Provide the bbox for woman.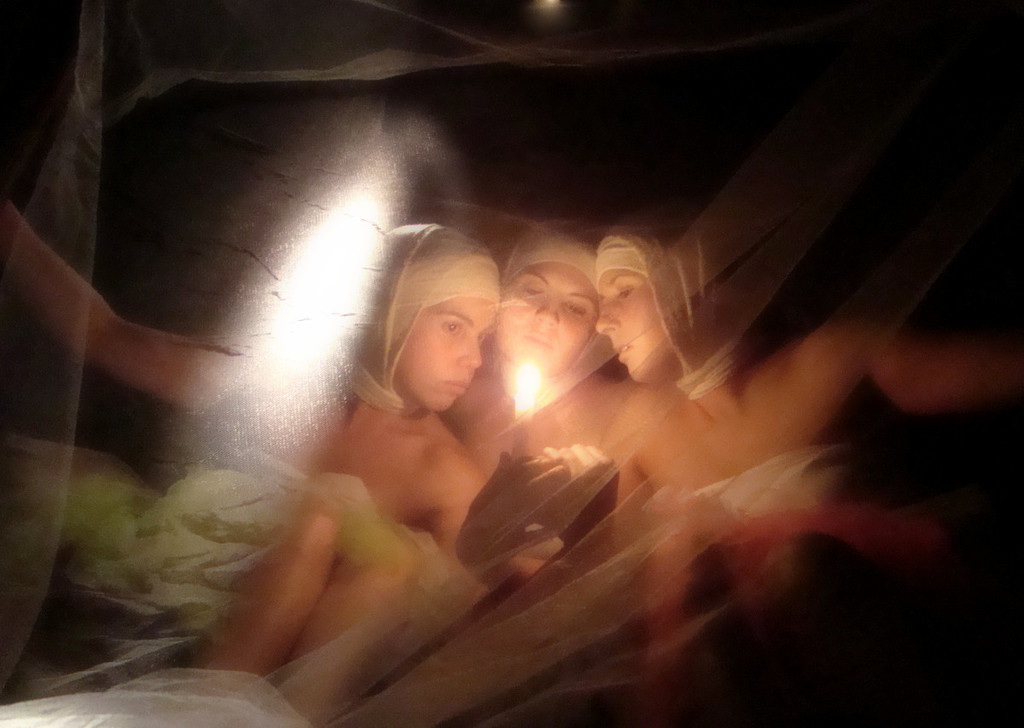
rect(450, 224, 635, 452).
